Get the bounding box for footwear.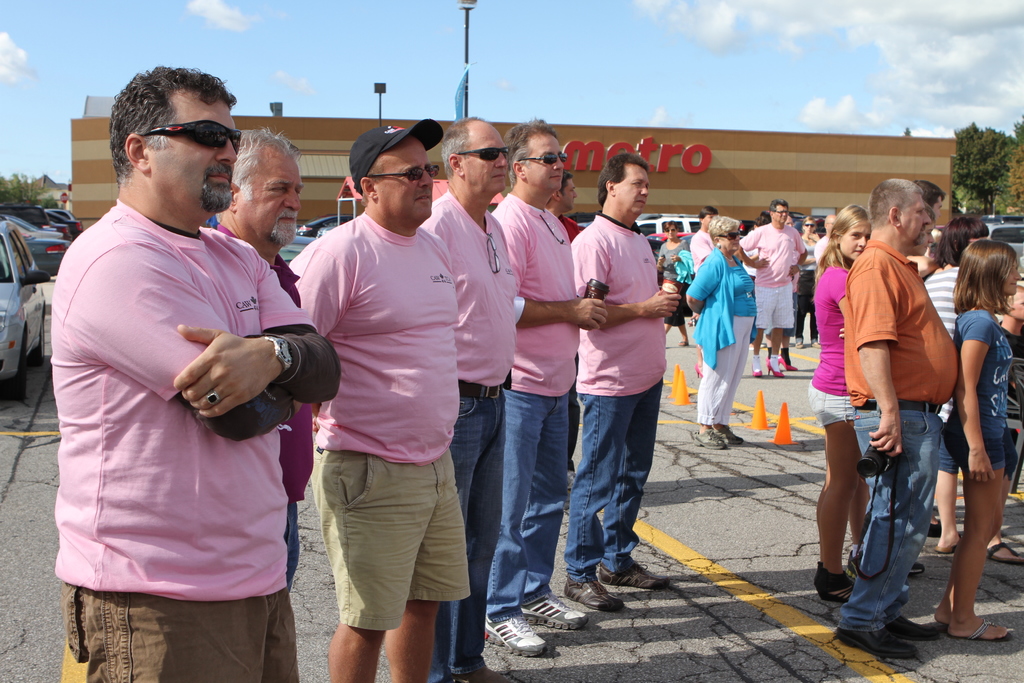
box(692, 428, 726, 453).
